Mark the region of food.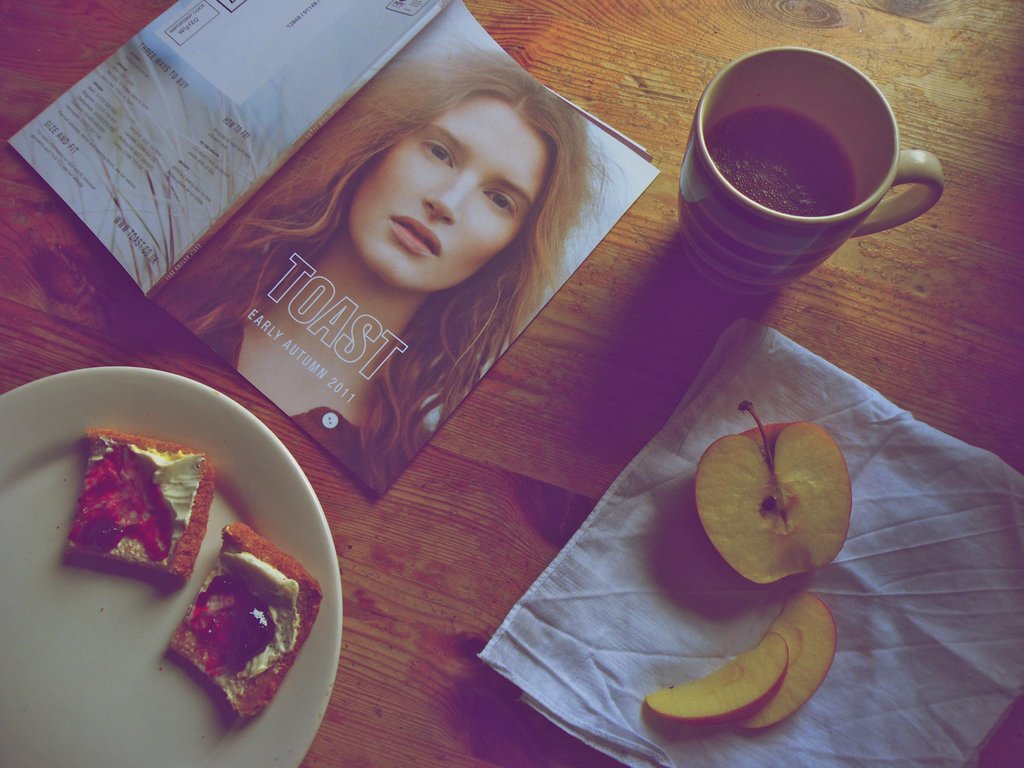
Region: bbox(740, 584, 838, 728).
